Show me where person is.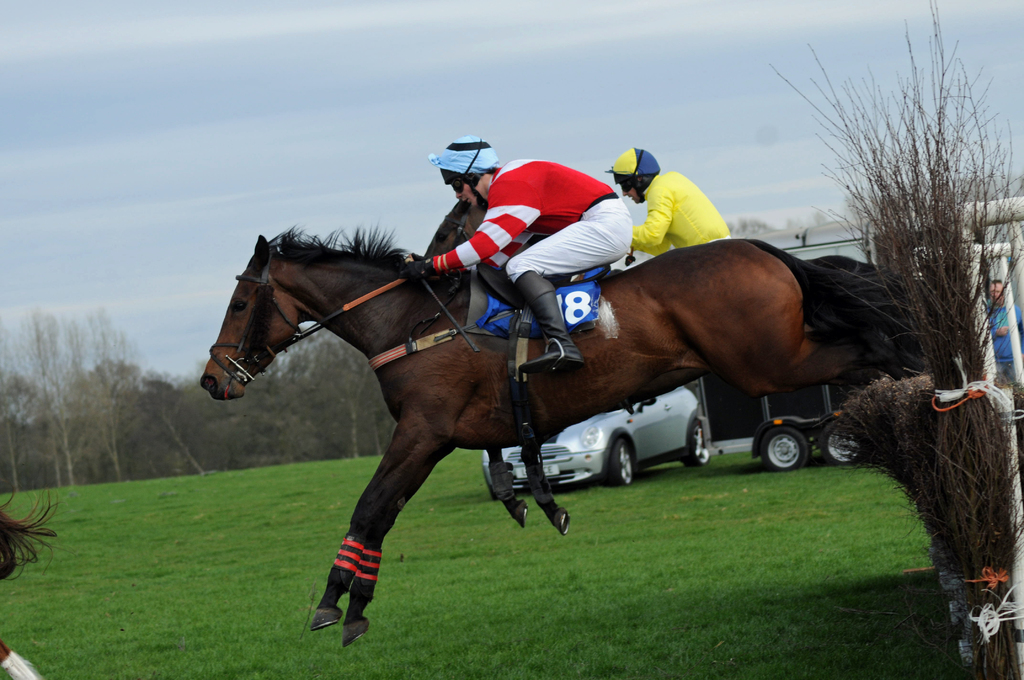
person is at locate(401, 132, 635, 371).
